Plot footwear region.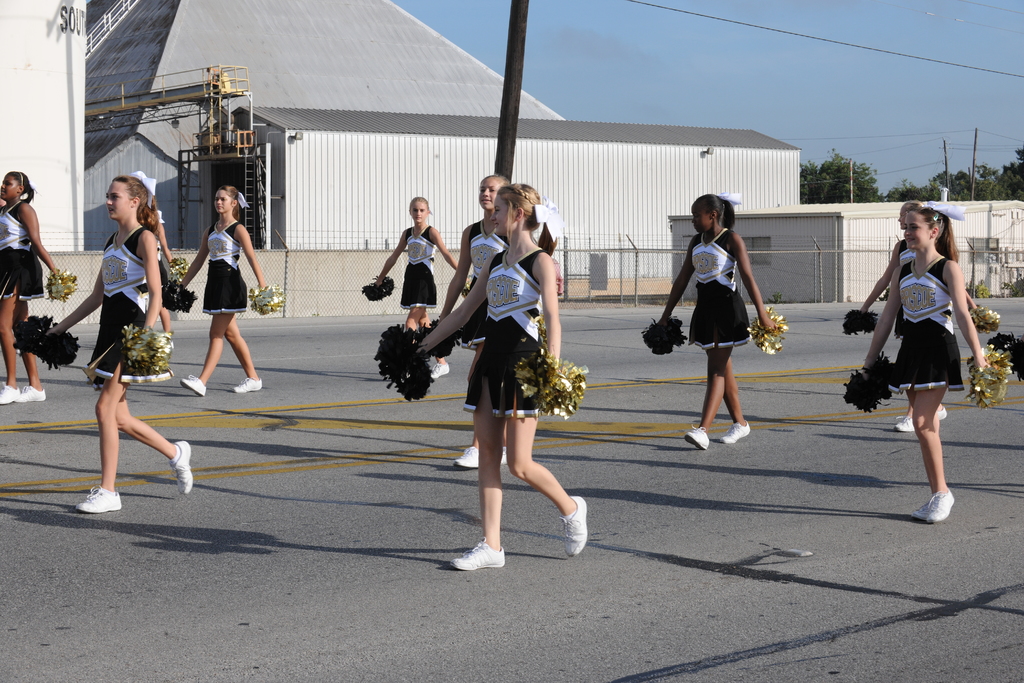
Plotted at (left=893, top=414, right=915, bottom=431).
